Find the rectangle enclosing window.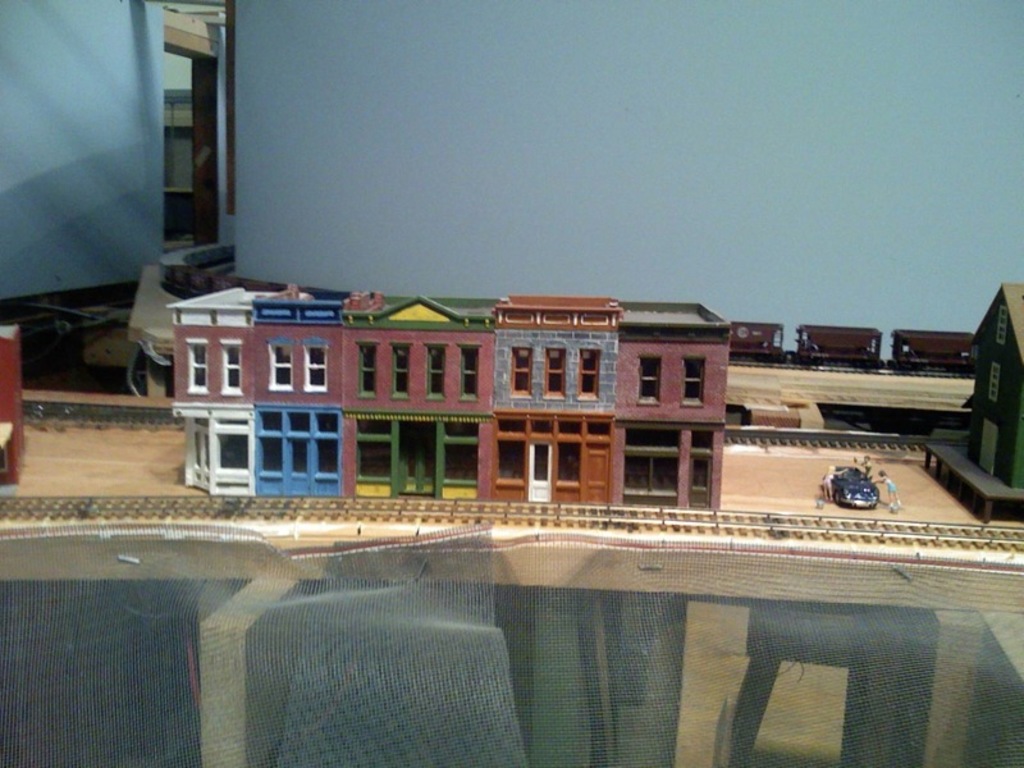
424, 342, 447, 398.
